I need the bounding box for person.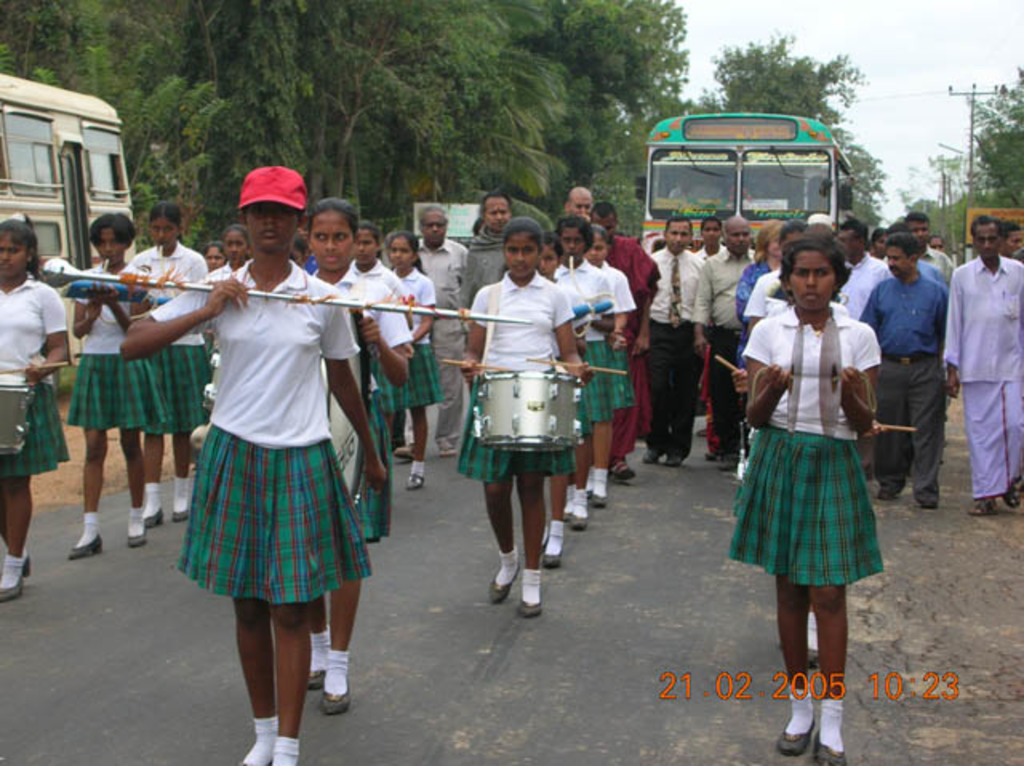
Here it is: select_region(128, 198, 202, 531).
